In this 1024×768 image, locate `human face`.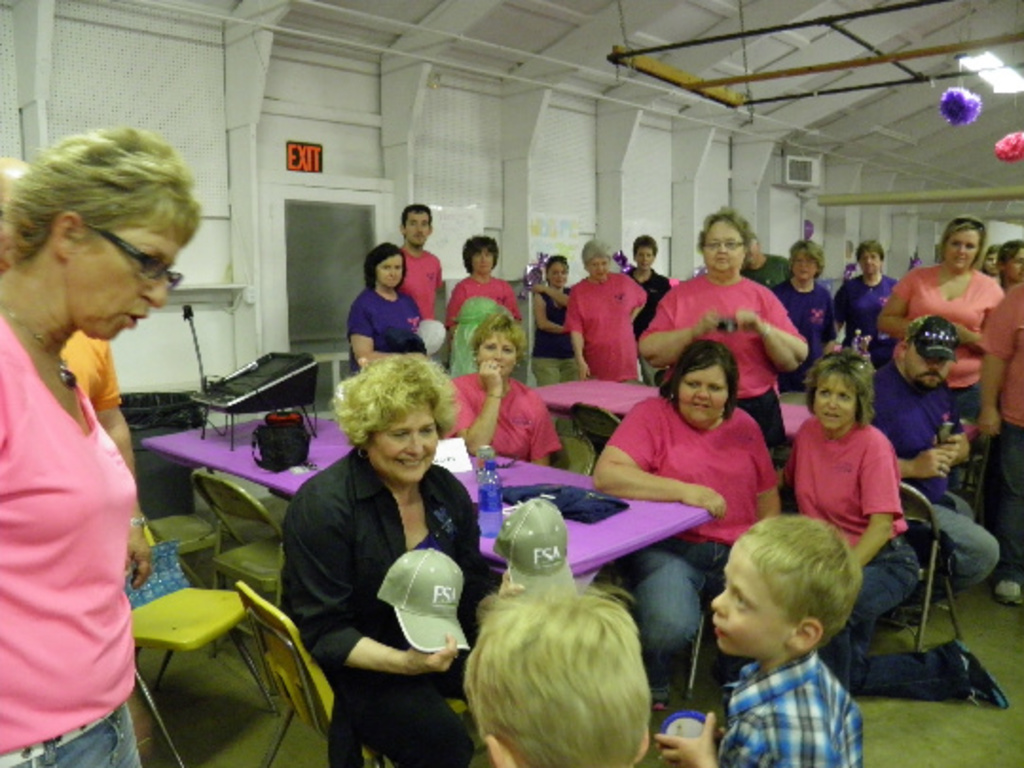
Bounding box: 935,226,986,264.
